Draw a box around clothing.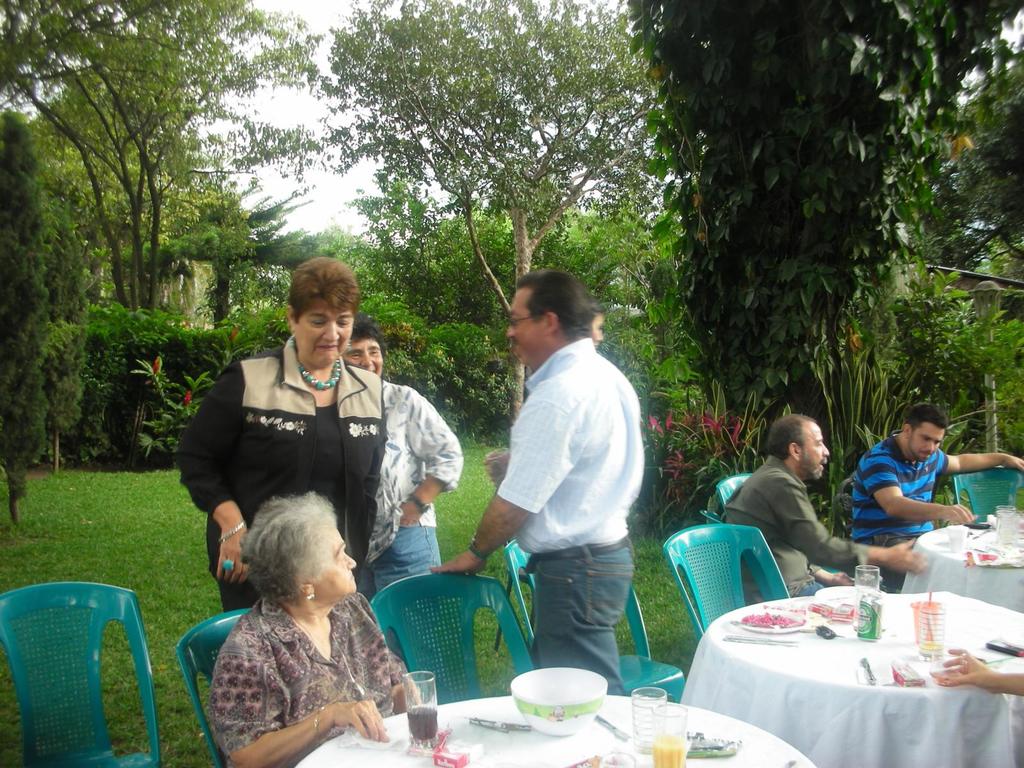
crop(353, 378, 463, 606).
